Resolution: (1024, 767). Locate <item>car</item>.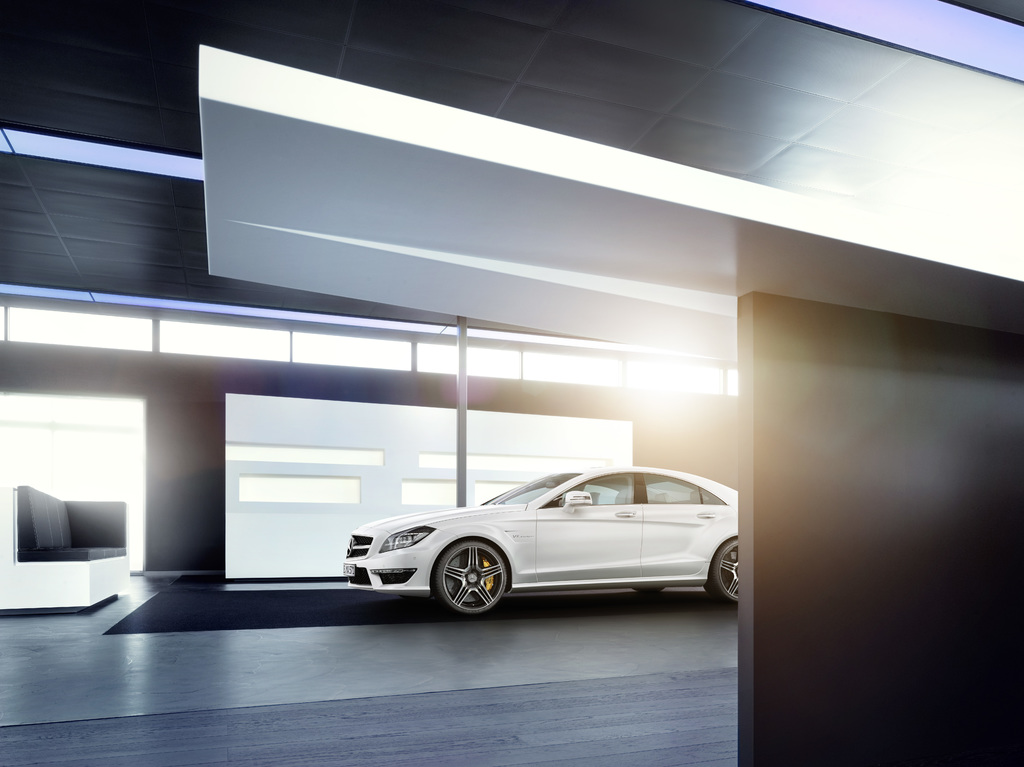
x1=342 y1=465 x2=739 y2=613.
